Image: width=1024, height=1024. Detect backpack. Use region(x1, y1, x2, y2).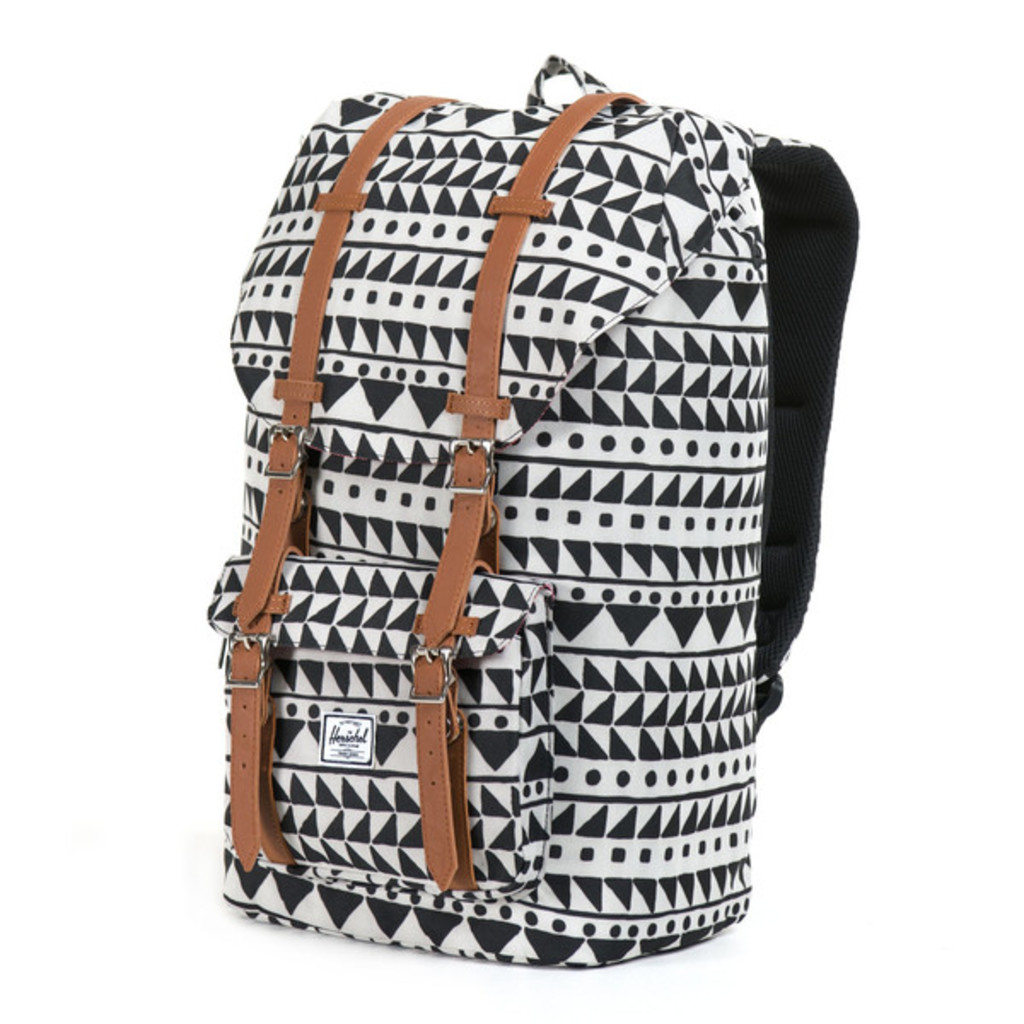
region(210, 56, 853, 968).
